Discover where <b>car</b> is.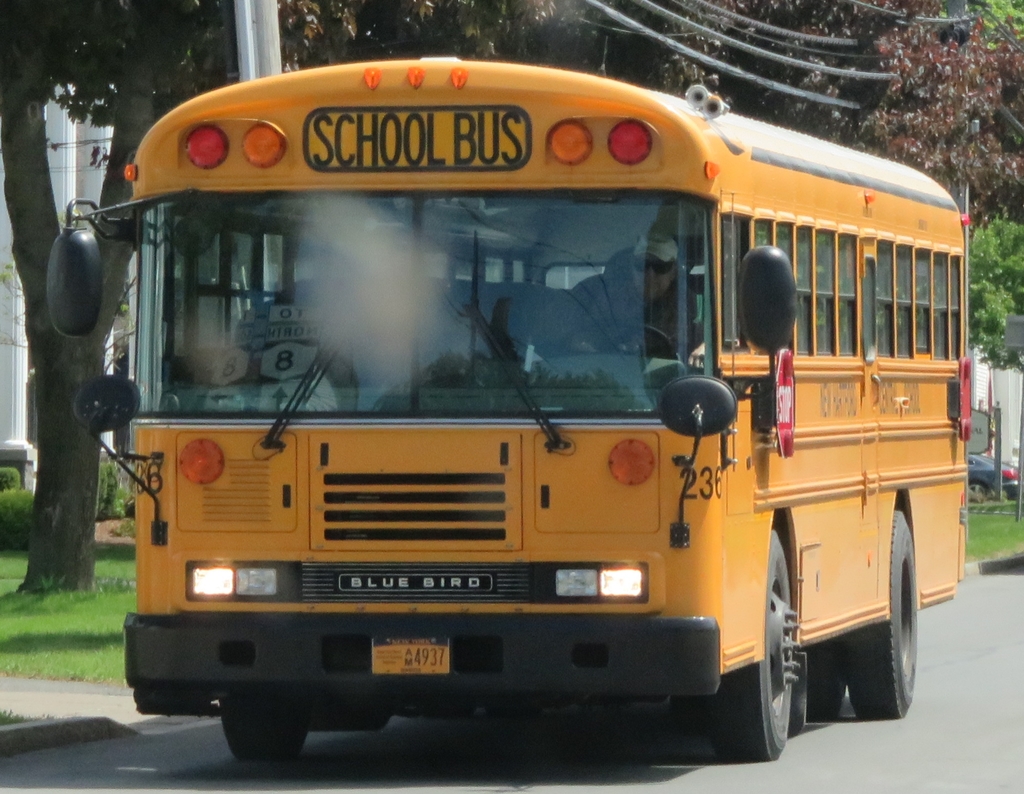
Discovered at crop(970, 454, 1020, 498).
